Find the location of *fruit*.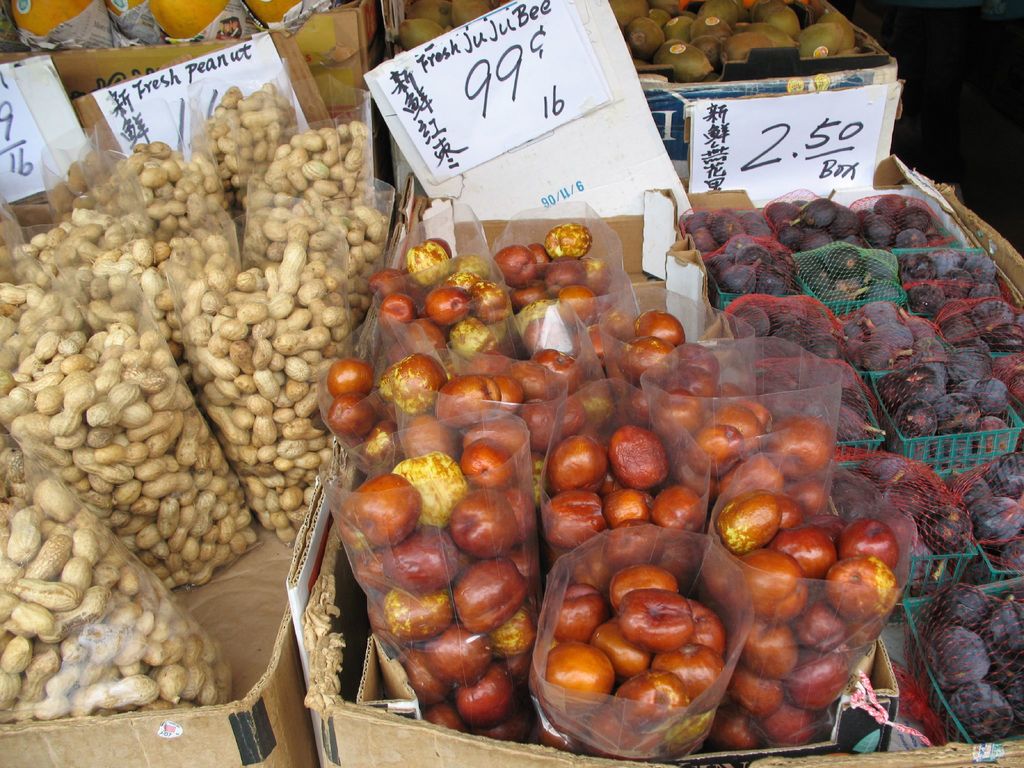
Location: [547, 642, 634, 719].
